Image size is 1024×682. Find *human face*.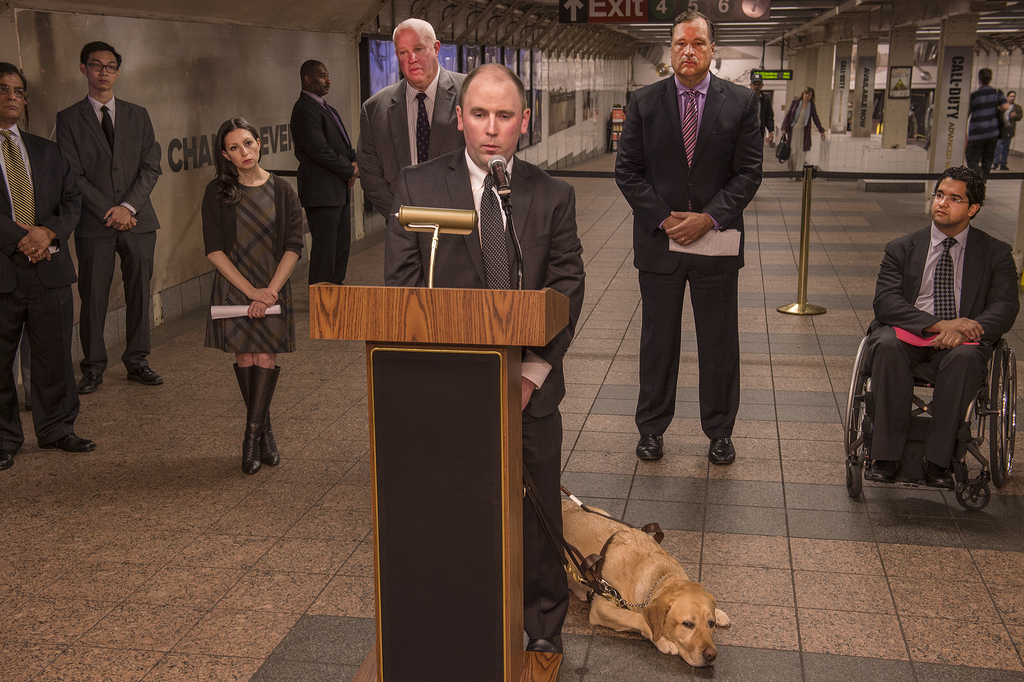
select_region(84, 52, 122, 93).
